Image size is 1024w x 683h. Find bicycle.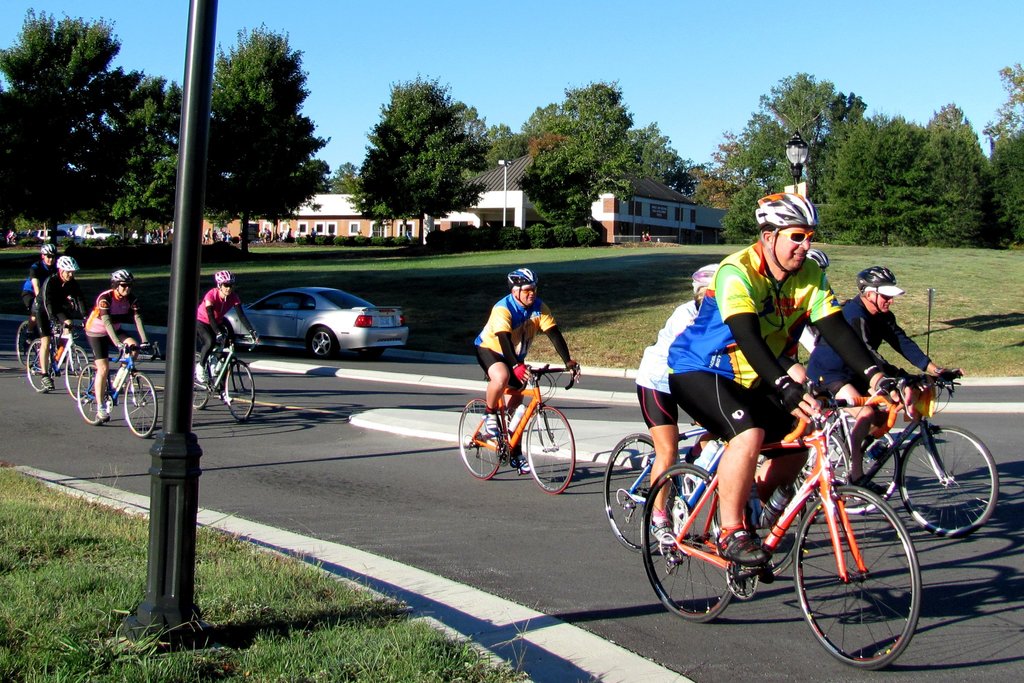
box=[77, 344, 164, 436].
